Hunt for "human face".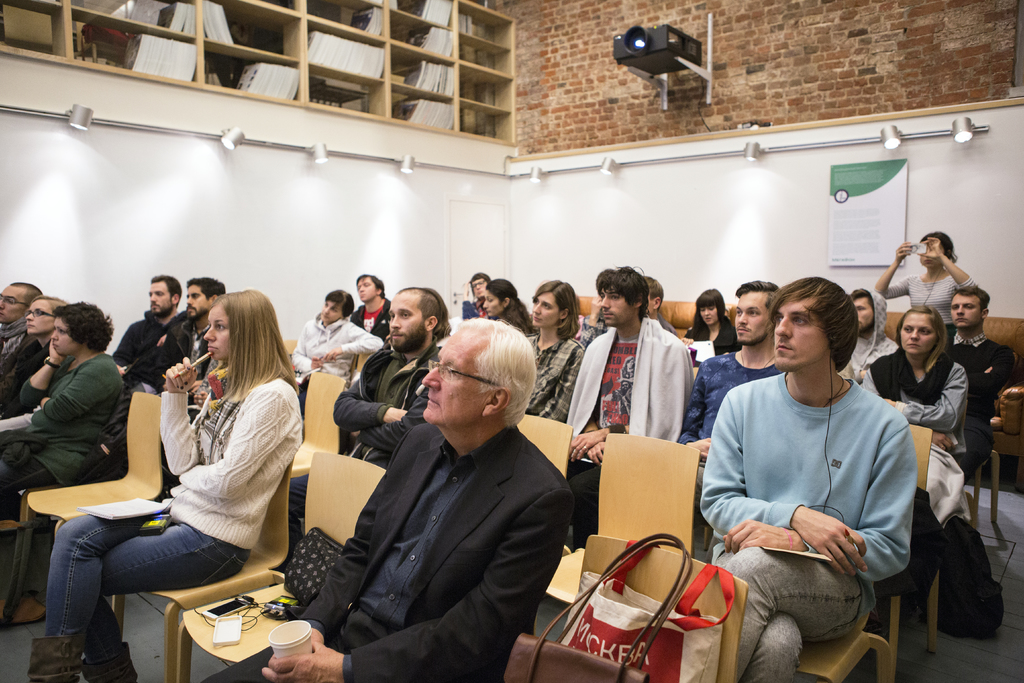
Hunted down at x1=481 y1=295 x2=495 y2=311.
